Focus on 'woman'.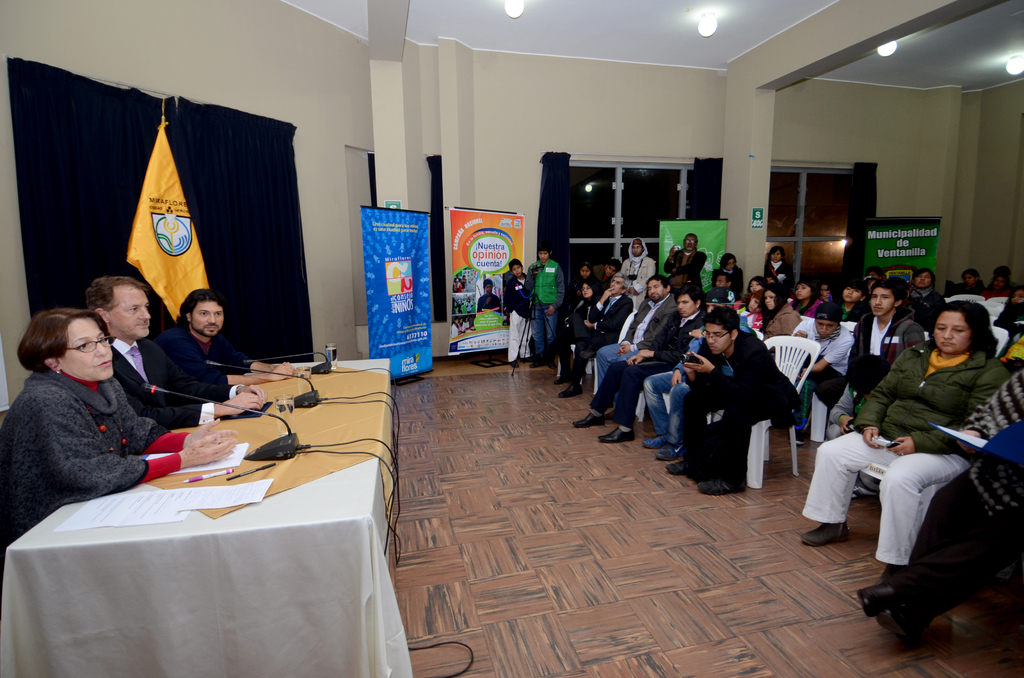
Focused at rect(766, 245, 793, 282).
